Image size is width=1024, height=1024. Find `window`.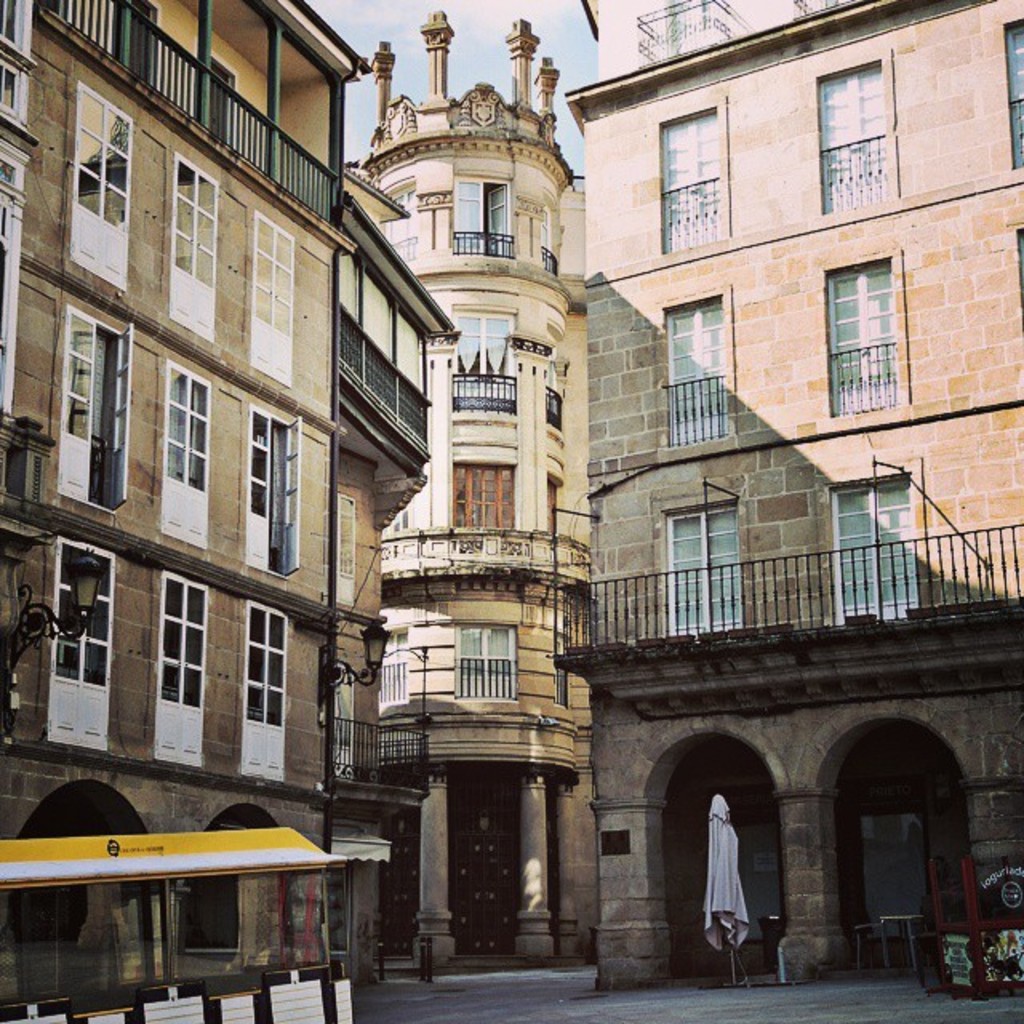
[45, 536, 123, 744].
